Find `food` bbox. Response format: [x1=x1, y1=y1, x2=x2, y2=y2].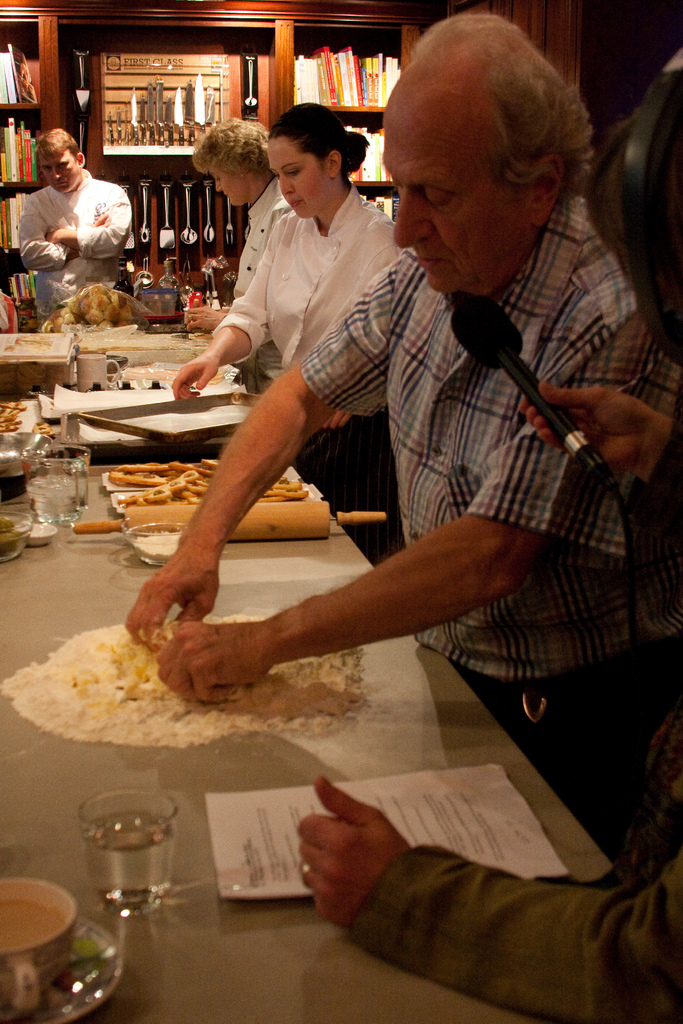
[x1=131, y1=529, x2=182, y2=561].
